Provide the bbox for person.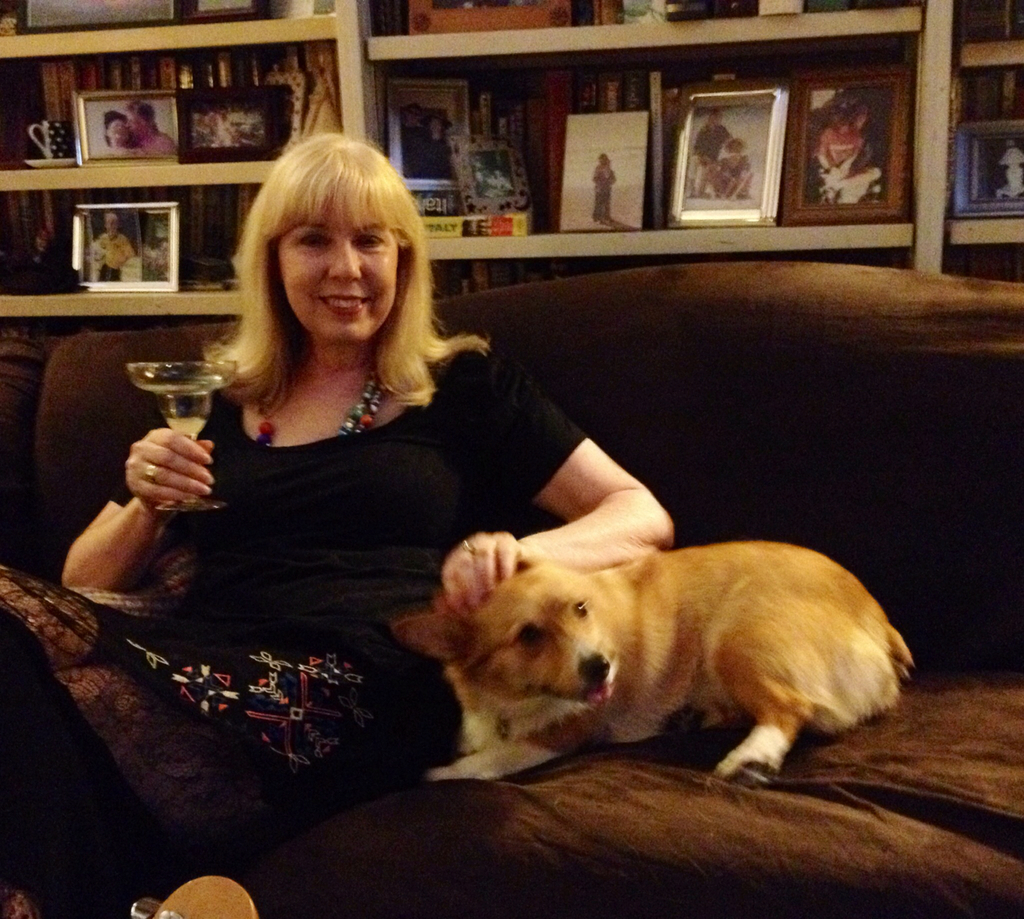
left=92, top=141, right=725, bottom=834.
